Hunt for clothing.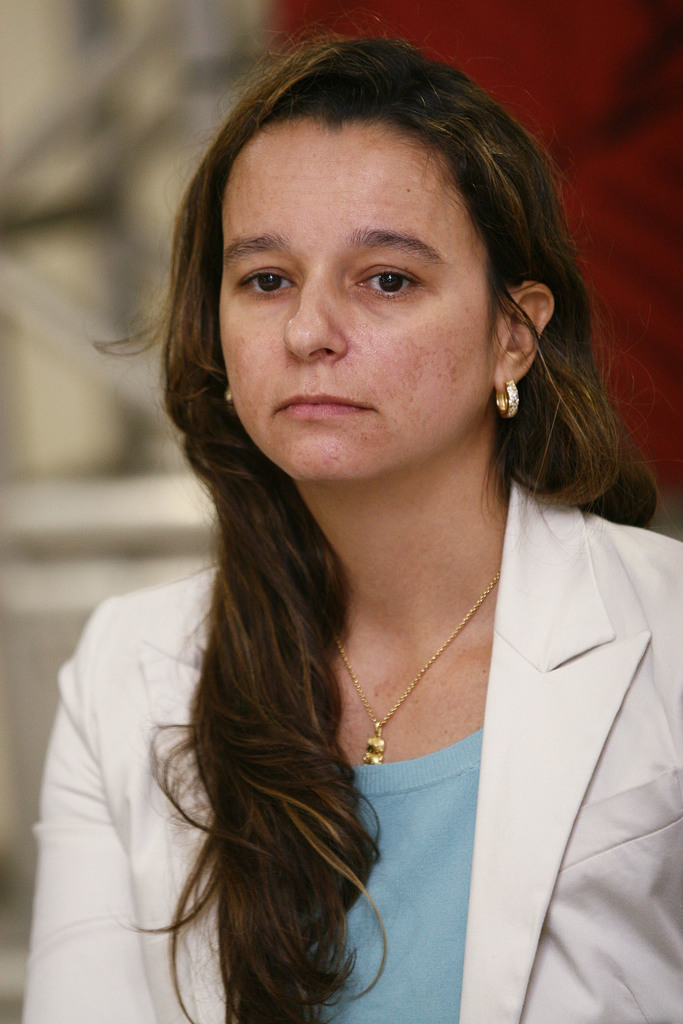
Hunted down at {"x1": 242, "y1": 713, "x2": 482, "y2": 1023}.
